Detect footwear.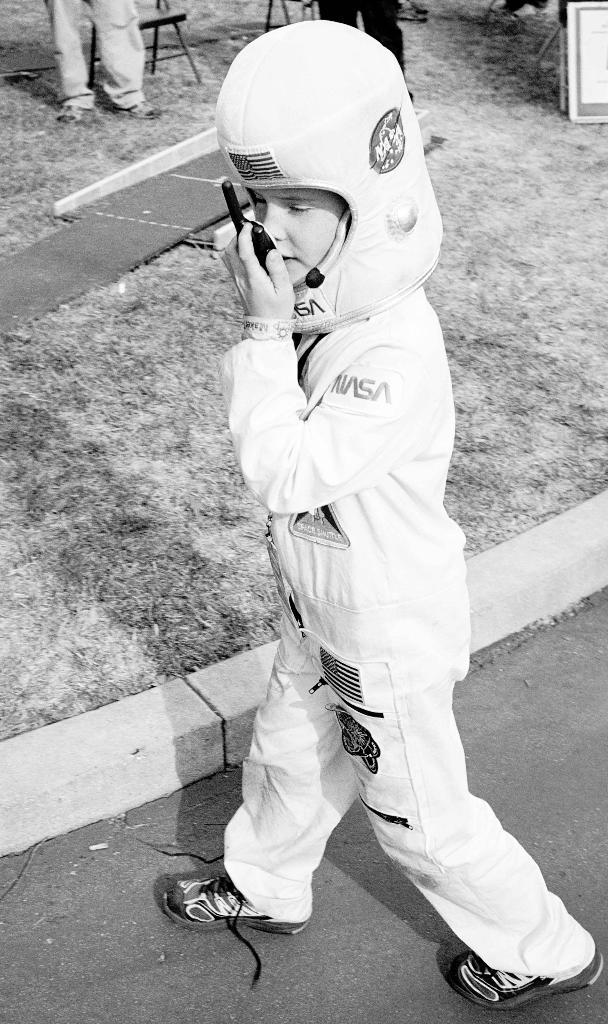
Detected at region(444, 950, 598, 1015).
